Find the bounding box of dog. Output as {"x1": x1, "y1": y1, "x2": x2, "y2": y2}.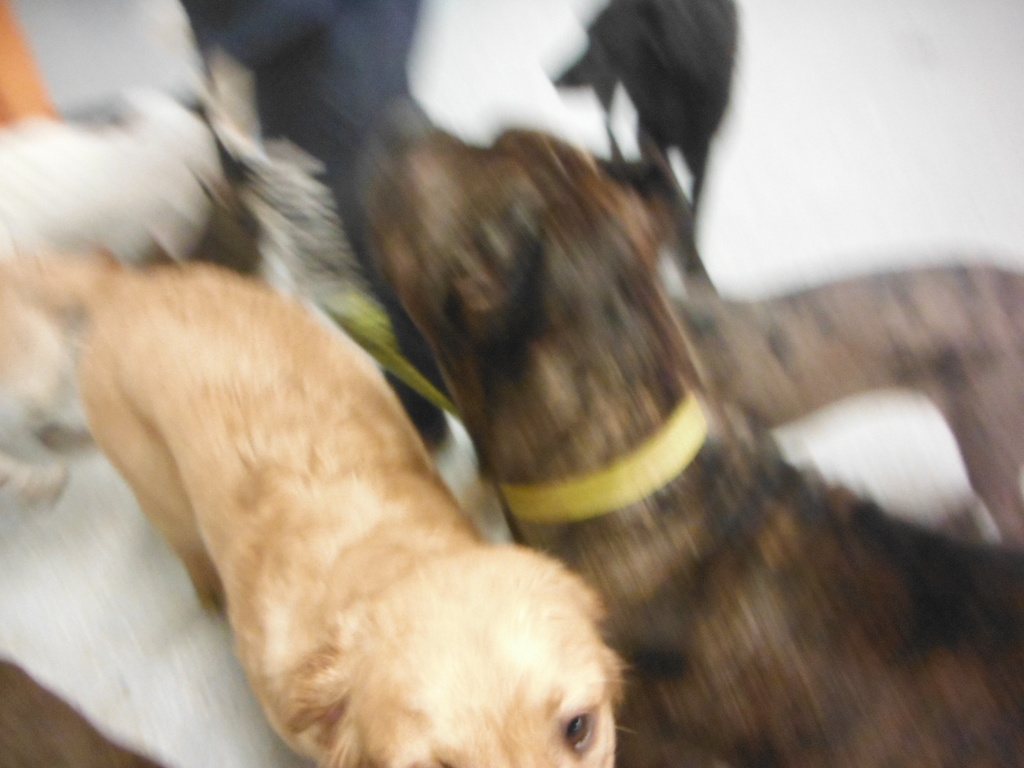
{"x1": 346, "y1": 84, "x2": 1023, "y2": 767}.
